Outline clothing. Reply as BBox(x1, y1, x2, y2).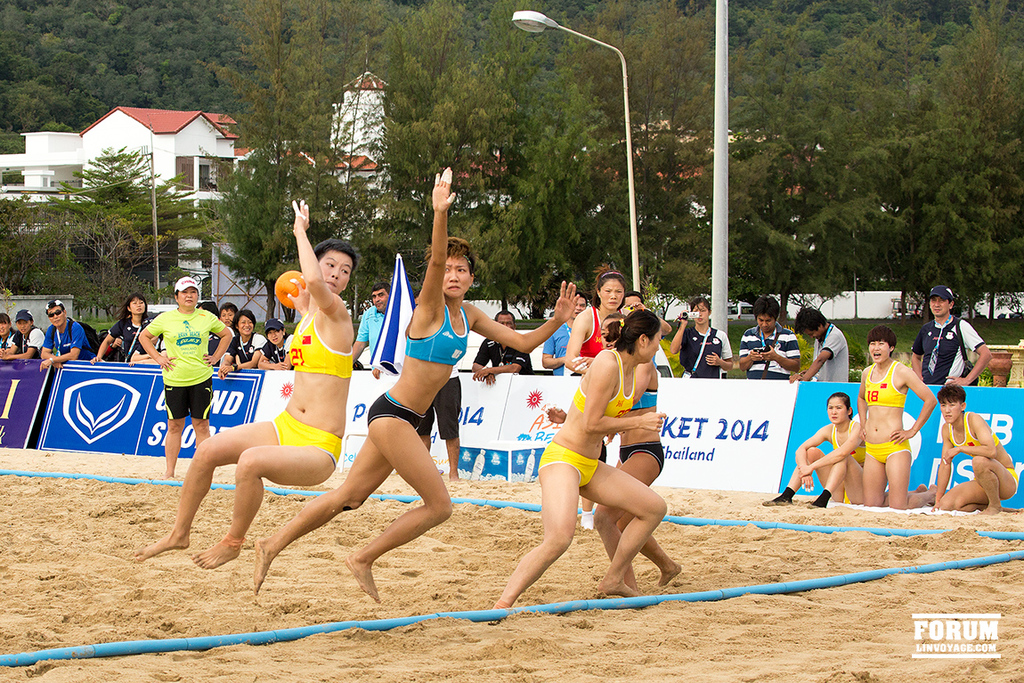
BBox(738, 328, 797, 381).
